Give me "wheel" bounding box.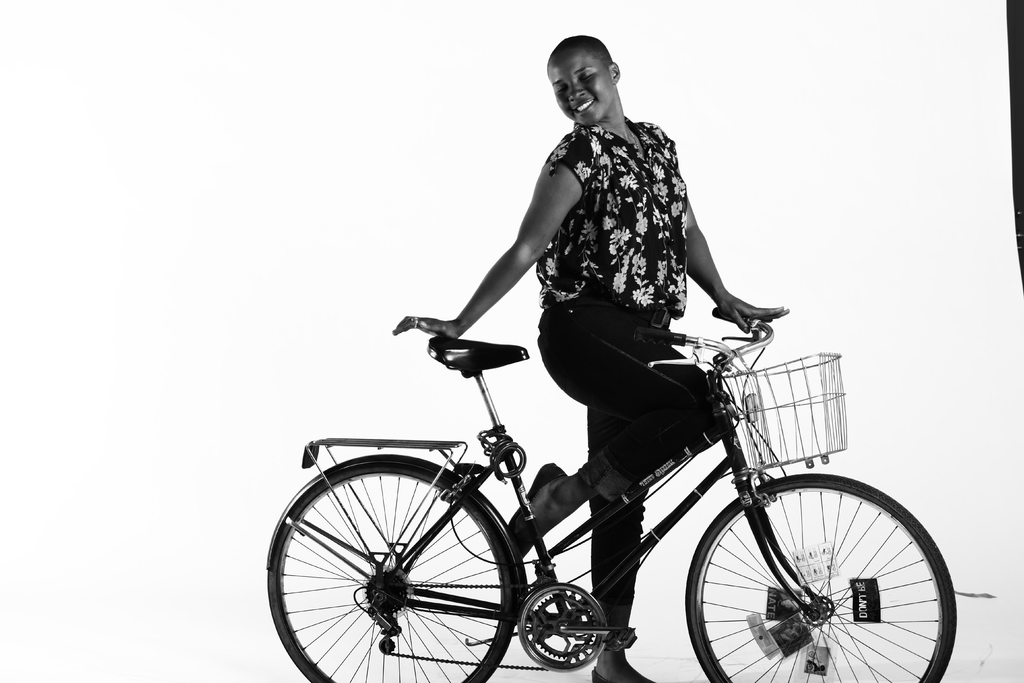
(x1=268, y1=466, x2=515, y2=682).
